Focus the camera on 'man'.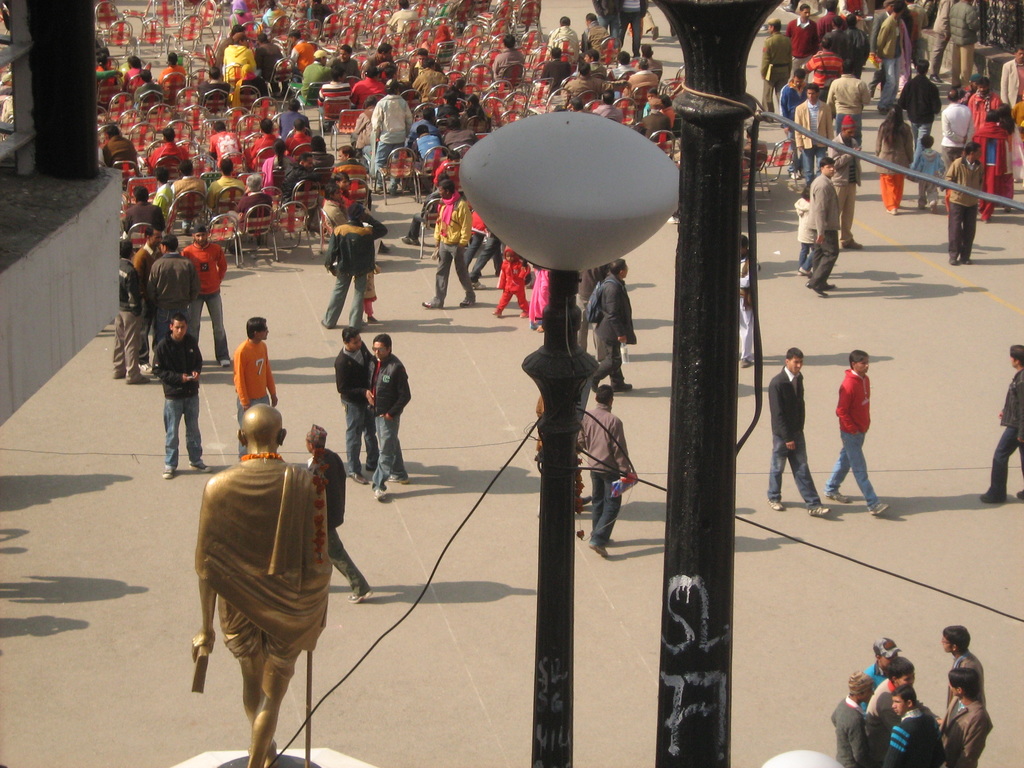
Focus region: x1=820 y1=344 x2=892 y2=516.
